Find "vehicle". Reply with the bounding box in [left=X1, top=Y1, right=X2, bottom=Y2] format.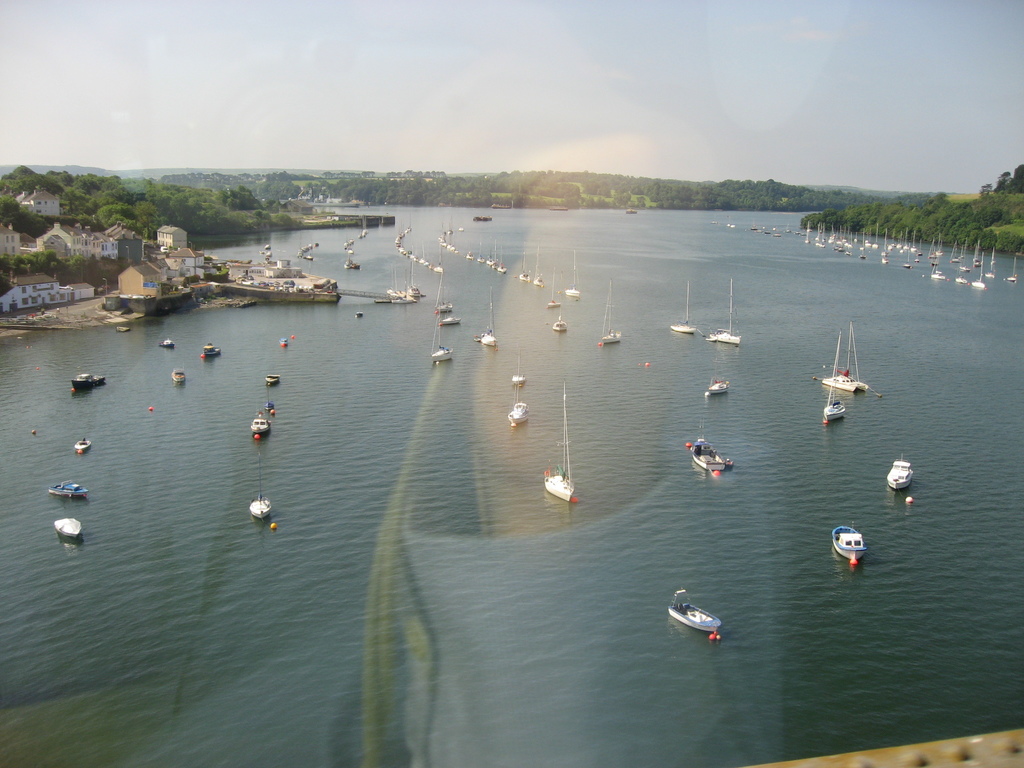
[left=262, top=367, right=280, bottom=385].
